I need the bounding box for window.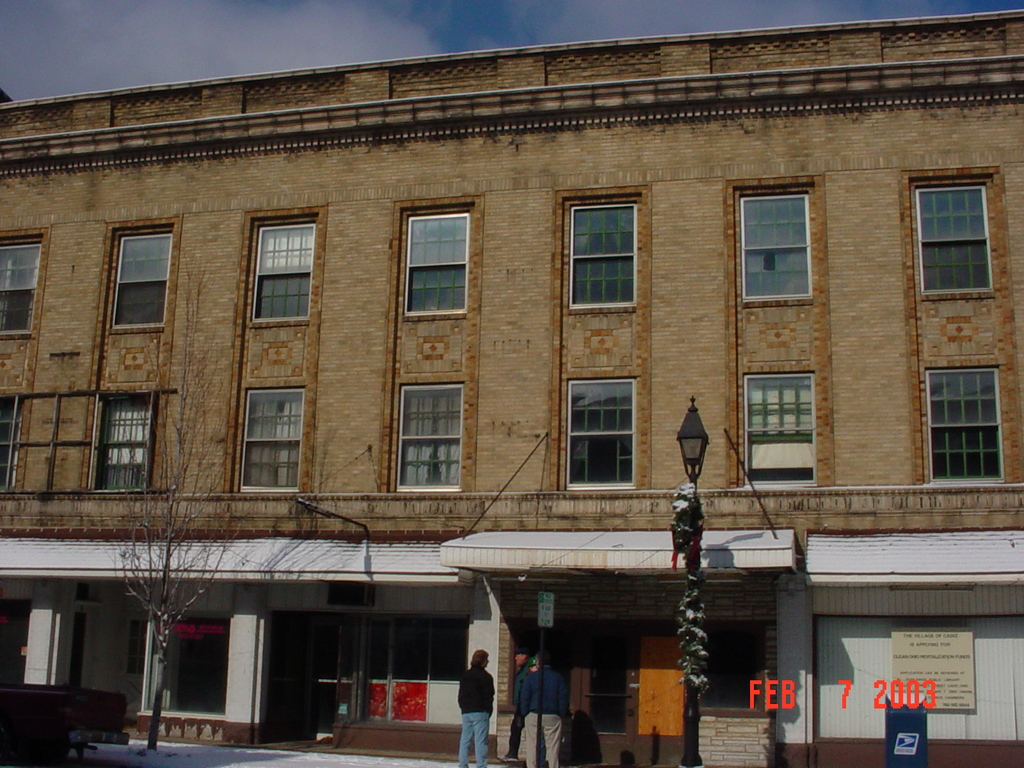
Here it is: (228,381,309,497).
